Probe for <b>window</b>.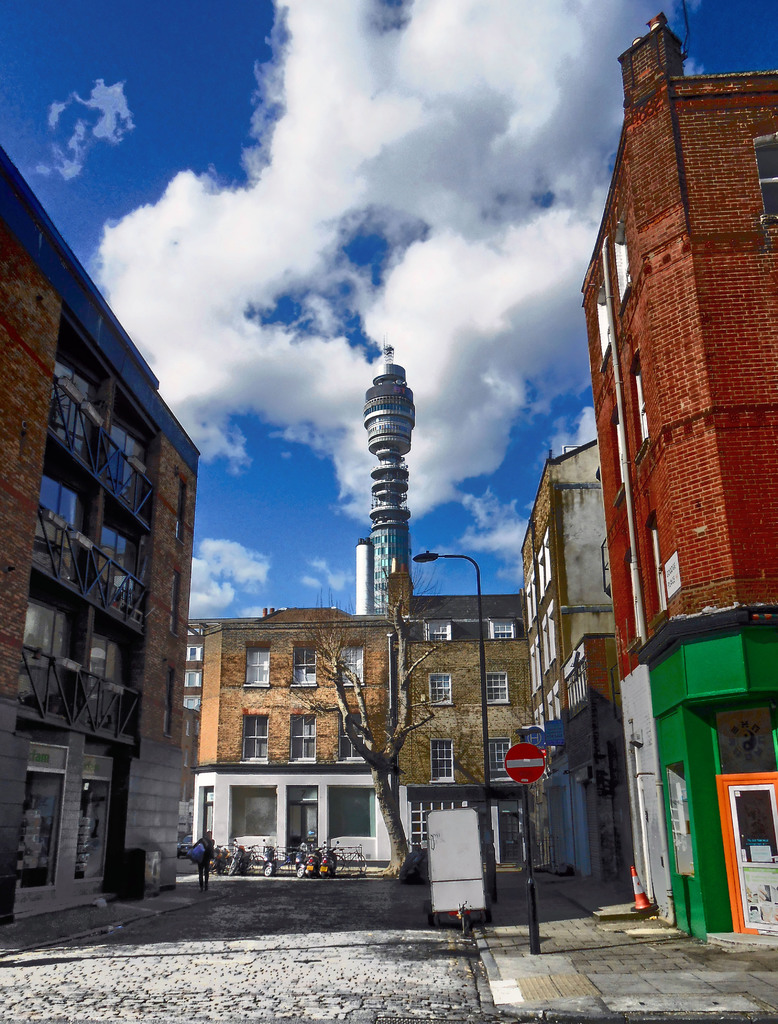
Probe result: pyautogui.locateOnScreen(623, 351, 644, 433).
